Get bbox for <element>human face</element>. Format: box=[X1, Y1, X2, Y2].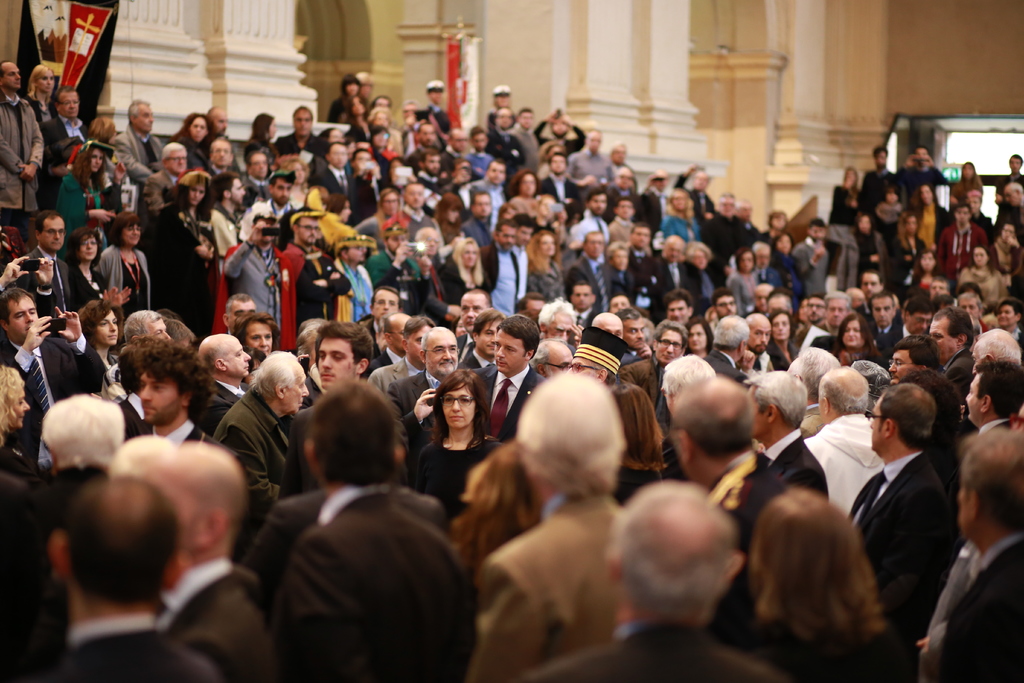
box=[826, 298, 849, 328].
